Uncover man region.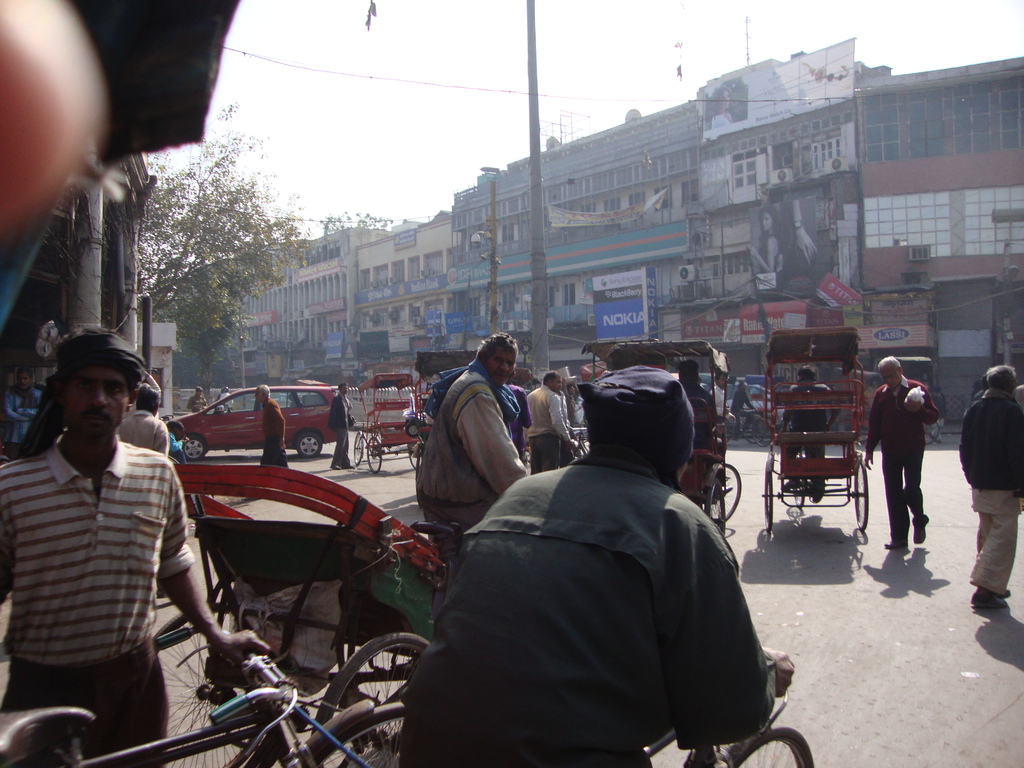
Uncovered: [x1=956, y1=363, x2=1023, y2=614].
